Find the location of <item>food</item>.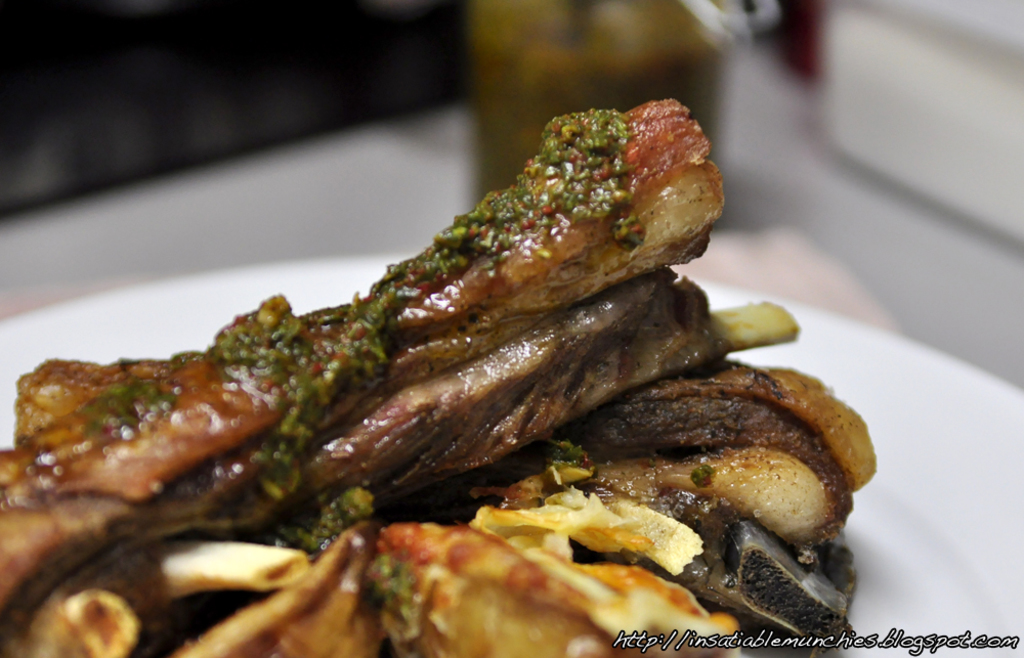
Location: <region>56, 82, 858, 649</region>.
